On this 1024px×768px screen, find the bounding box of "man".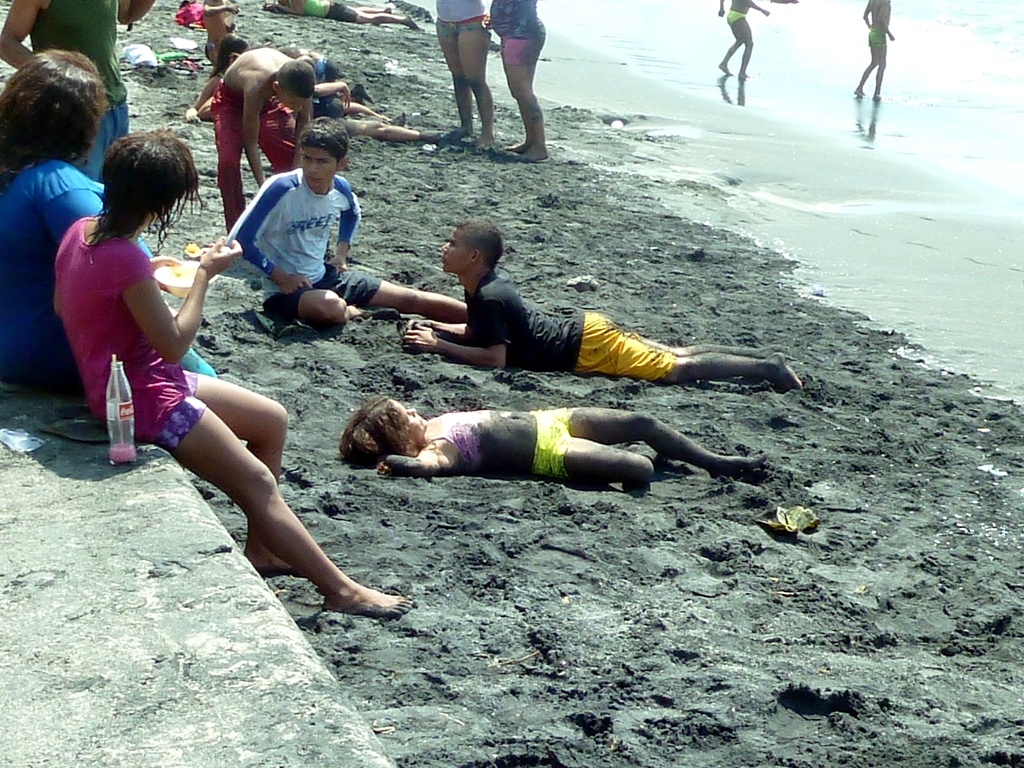
Bounding box: locate(414, 253, 806, 416).
